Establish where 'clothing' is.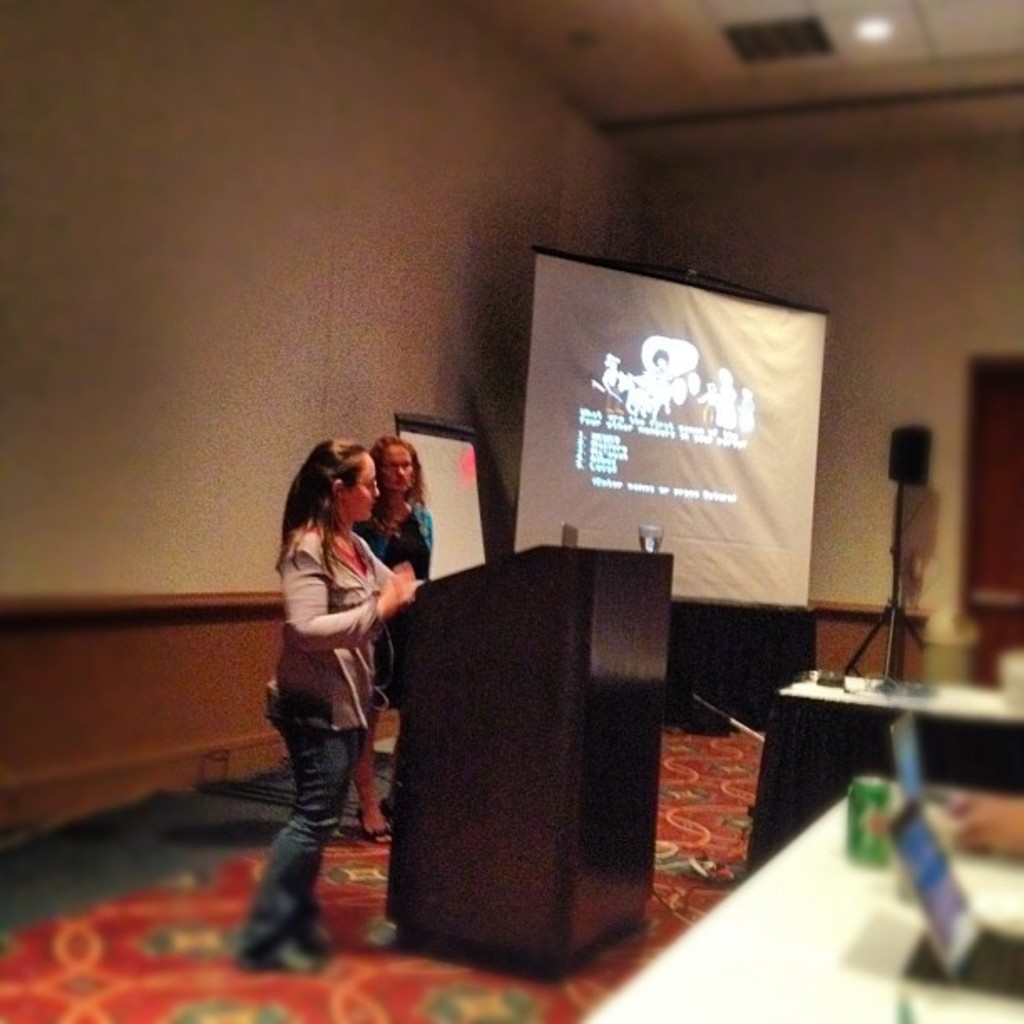
Established at bbox=(363, 495, 430, 701).
